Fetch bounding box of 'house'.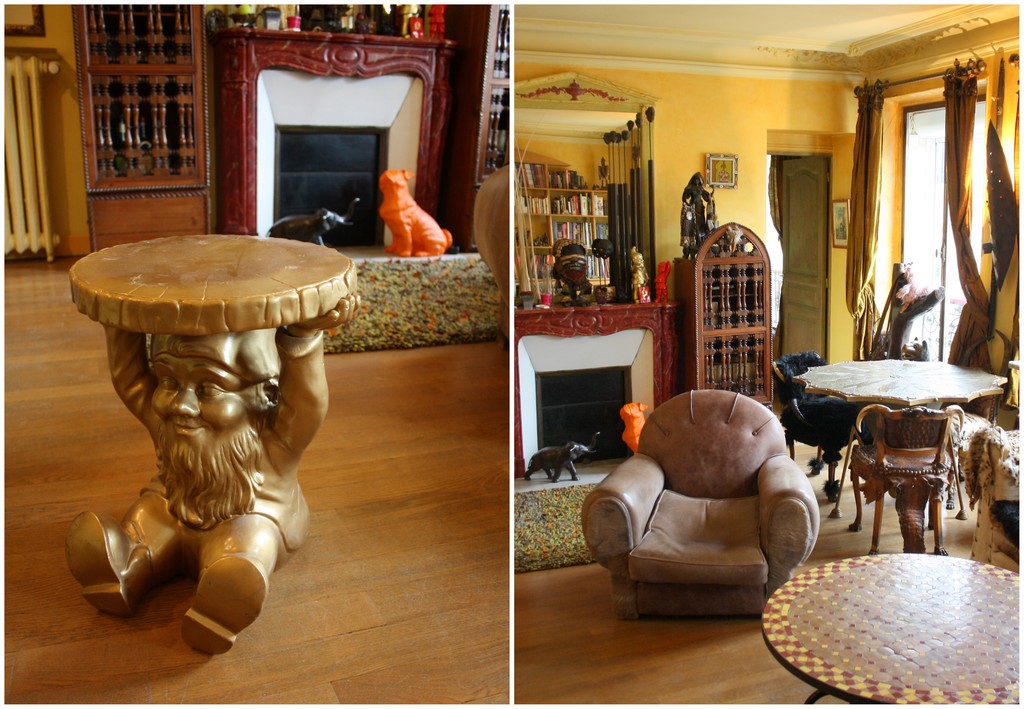
Bbox: [left=529, top=24, right=1020, bottom=708].
